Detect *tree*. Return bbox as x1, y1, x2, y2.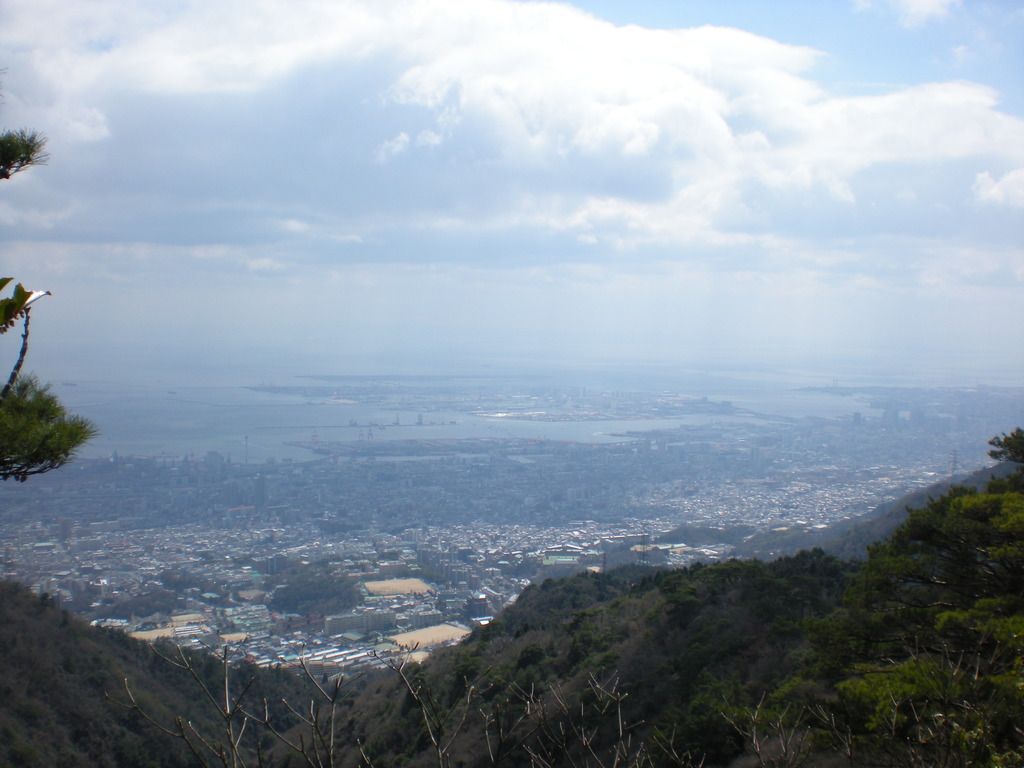
1, 118, 102, 481.
